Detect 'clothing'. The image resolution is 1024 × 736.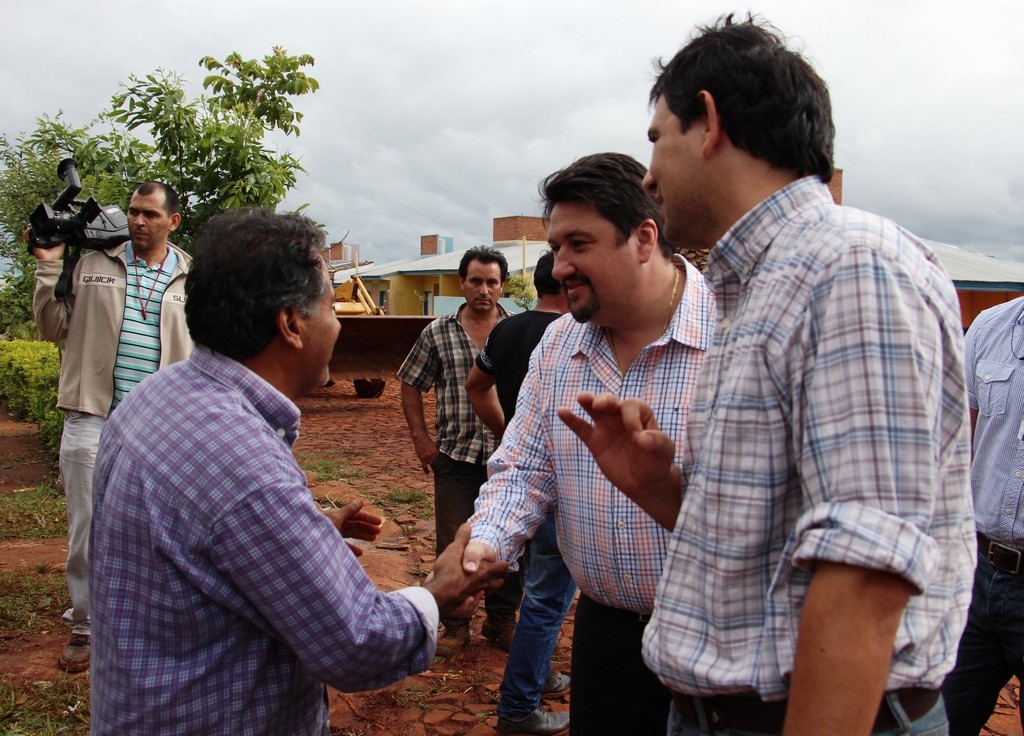
bbox=(954, 281, 1023, 735).
